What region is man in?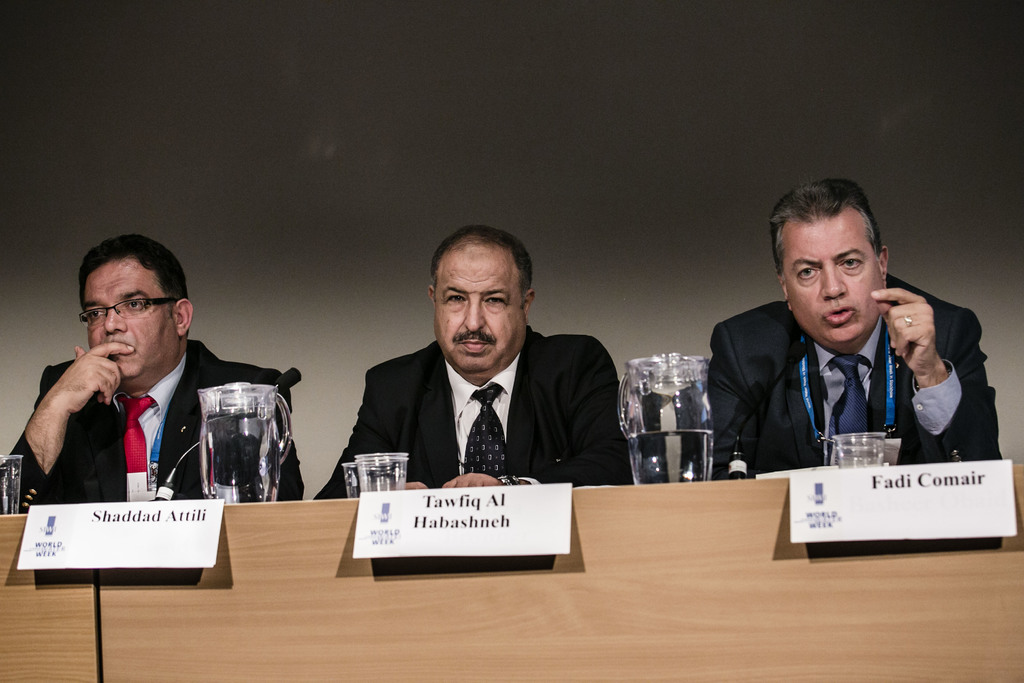
692, 207, 984, 494.
